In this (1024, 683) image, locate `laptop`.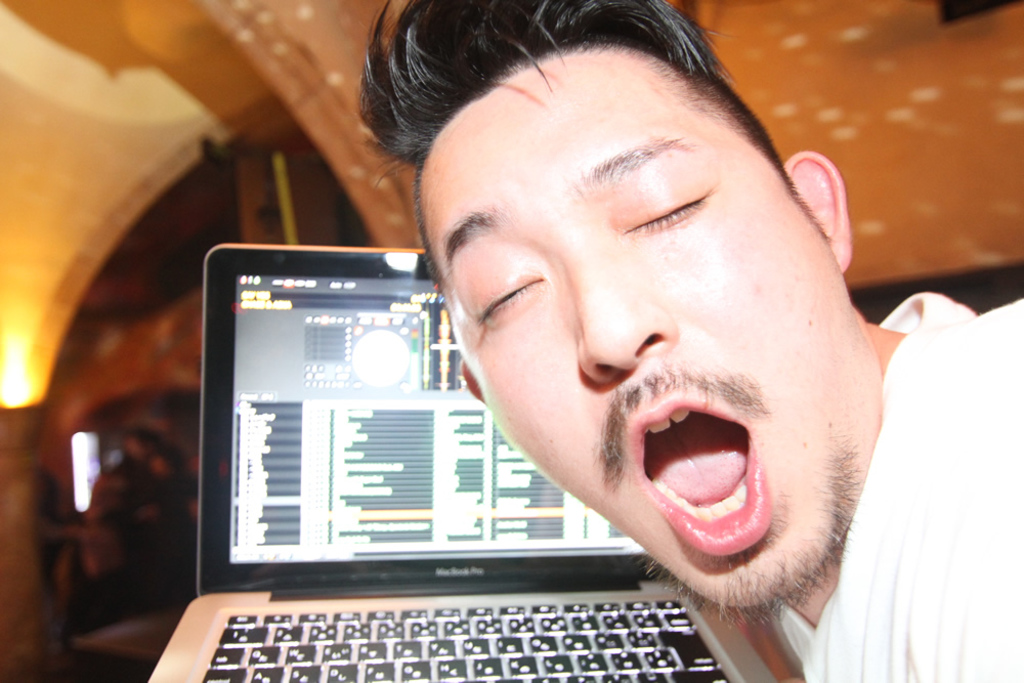
Bounding box: 175 209 731 682.
